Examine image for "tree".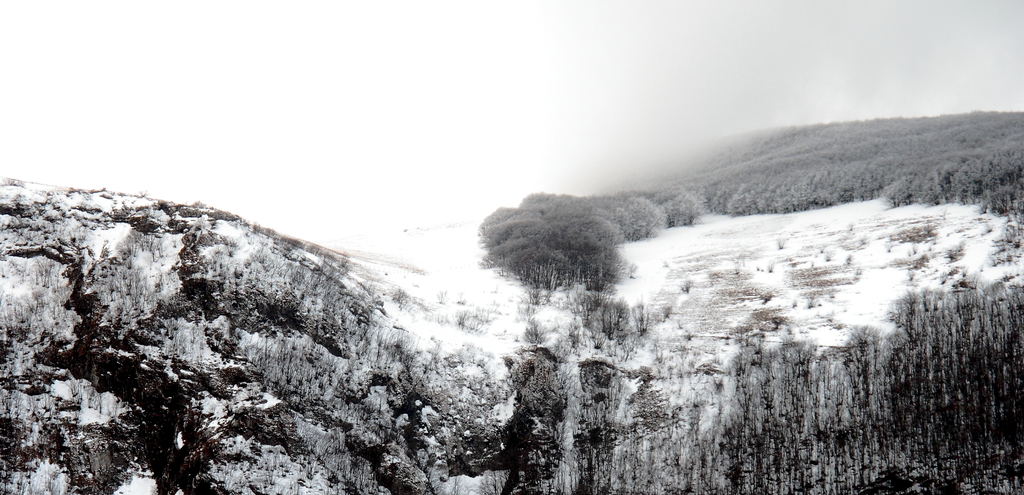
Examination result: (616, 195, 668, 241).
